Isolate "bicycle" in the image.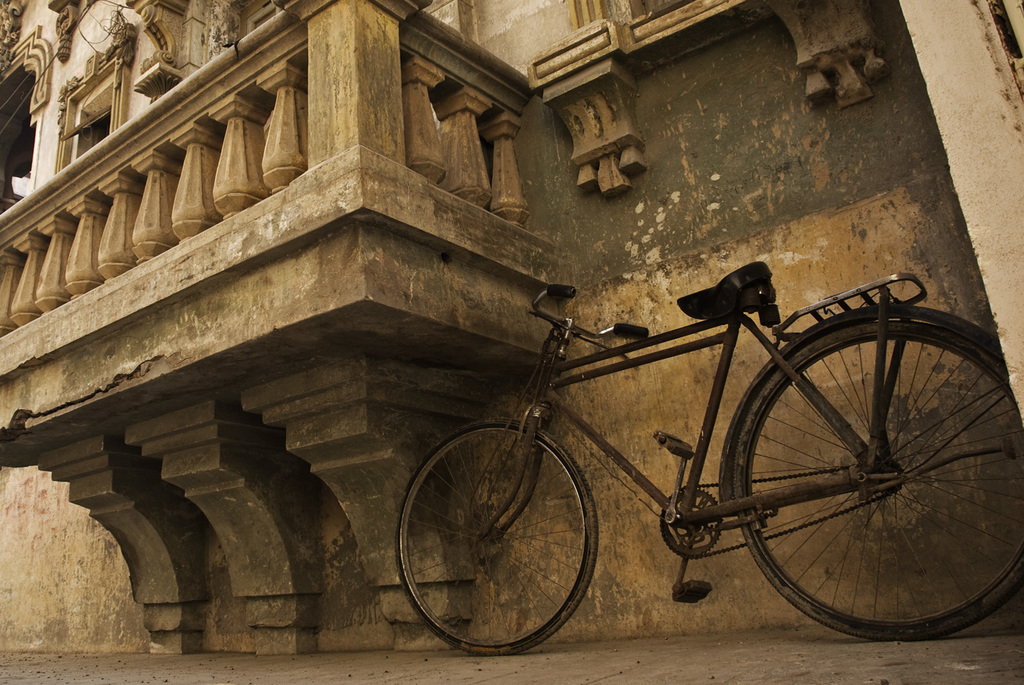
Isolated region: bbox(396, 258, 1023, 650).
